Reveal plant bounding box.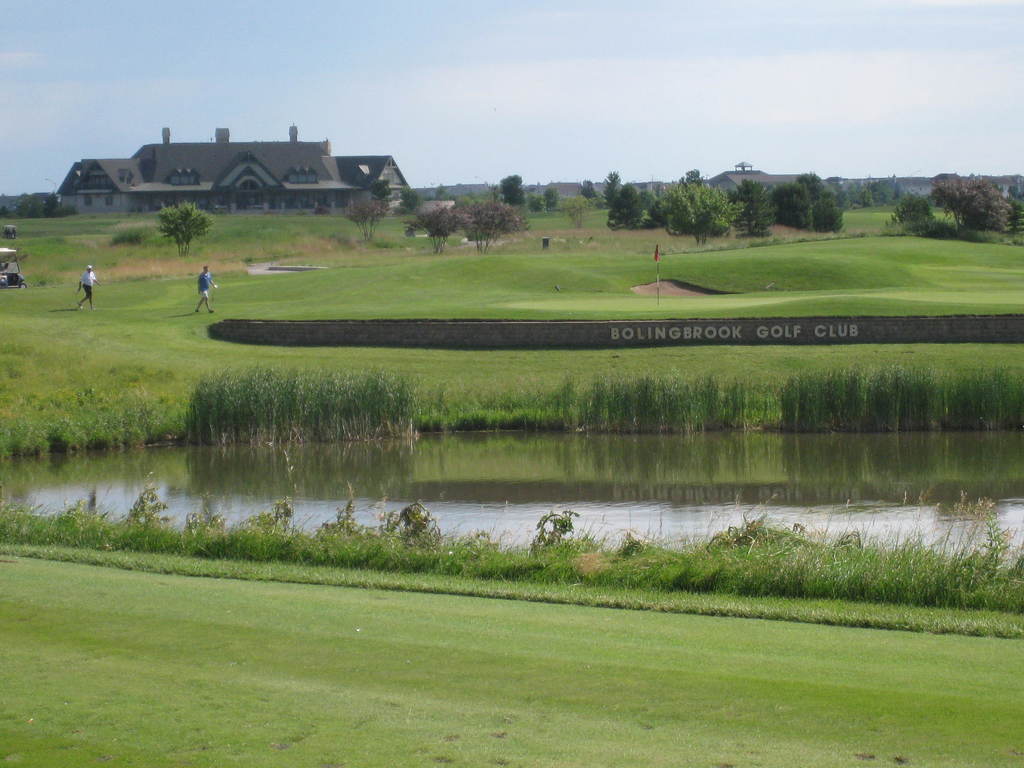
Revealed: x1=244 y1=499 x2=297 y2=559.
